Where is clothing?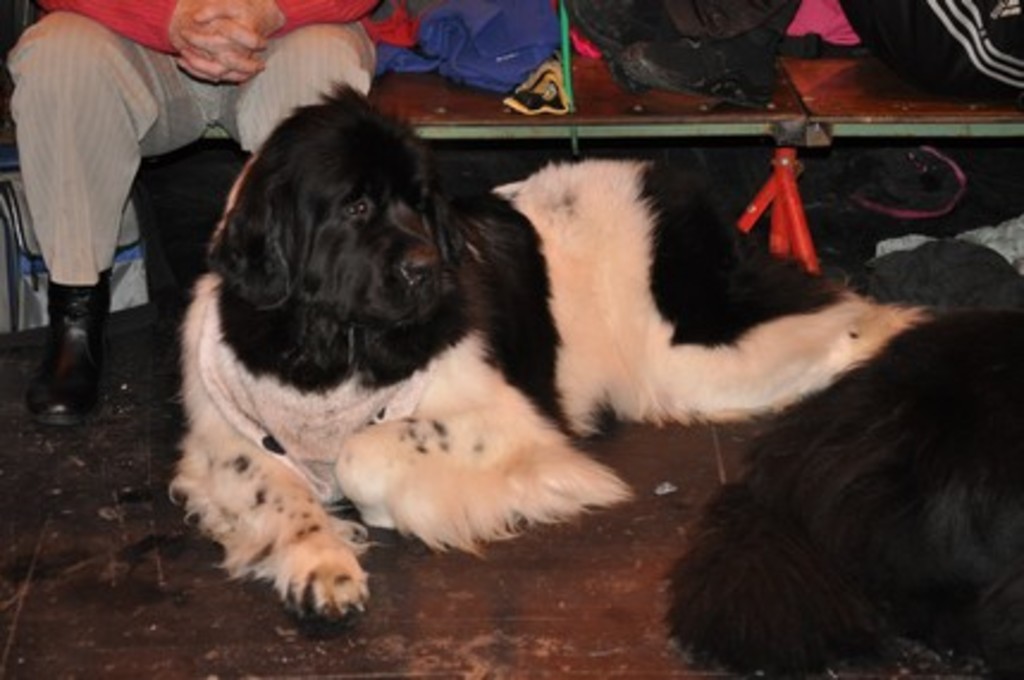
0,7,380,282.
